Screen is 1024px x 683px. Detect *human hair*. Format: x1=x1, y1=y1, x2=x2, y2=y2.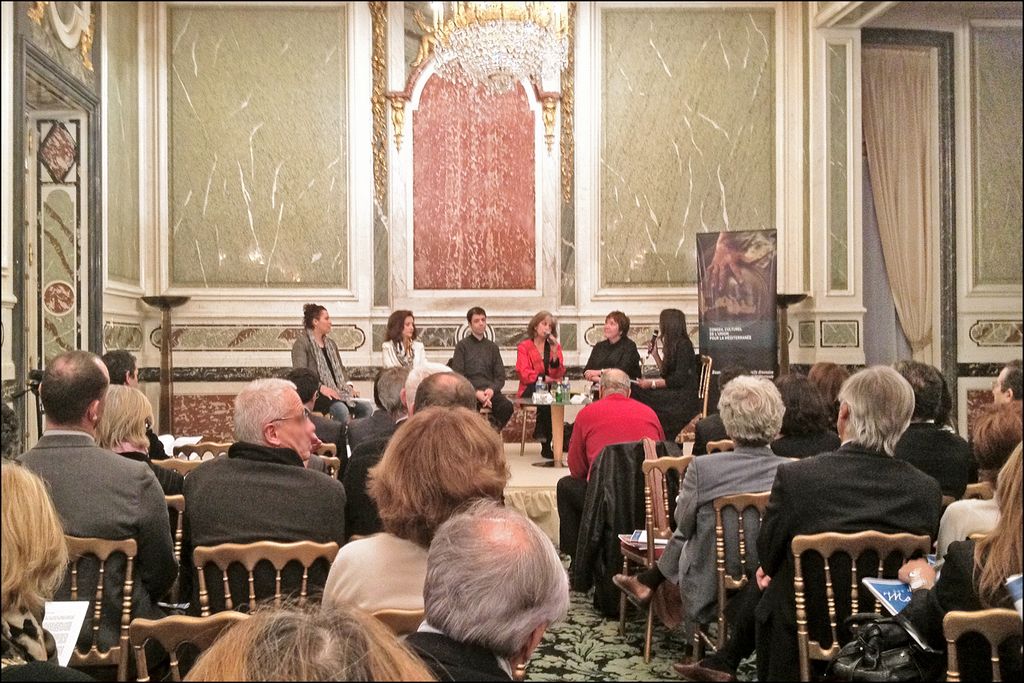
x1=303, y1=300, x2=325, y2=331.
